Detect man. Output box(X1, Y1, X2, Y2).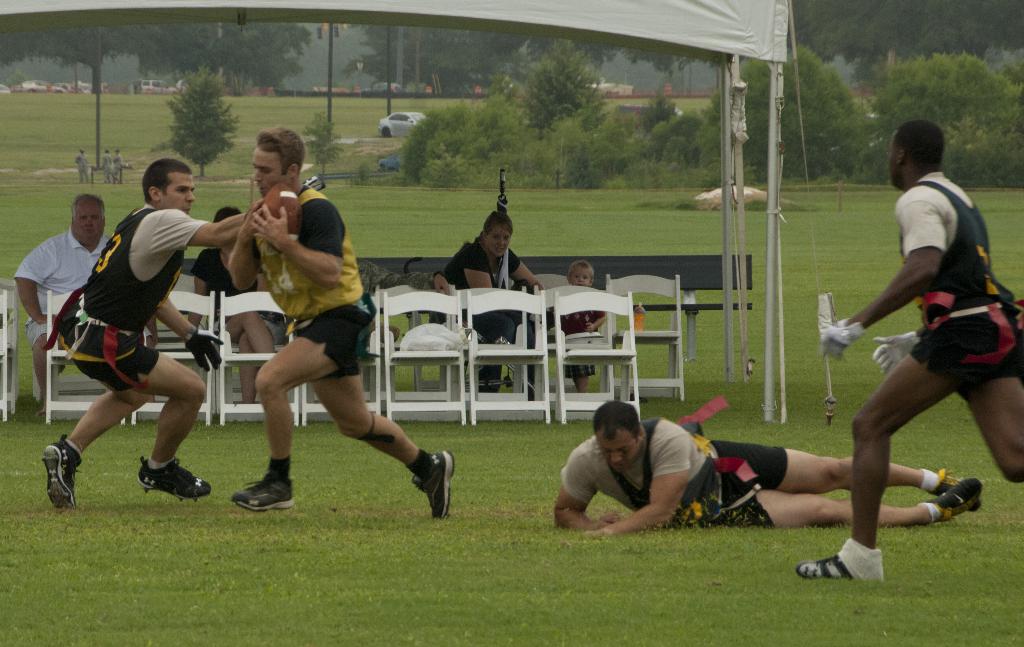
box(38, 155, 274, 511).
